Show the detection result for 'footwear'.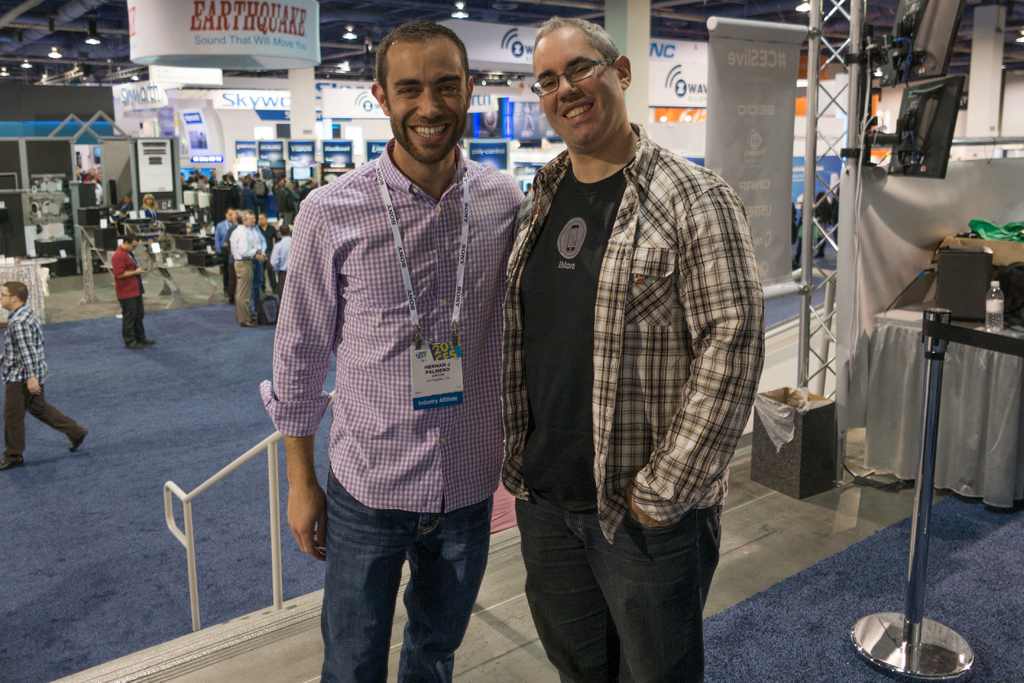
select_region(228, 300, 237, 313).
